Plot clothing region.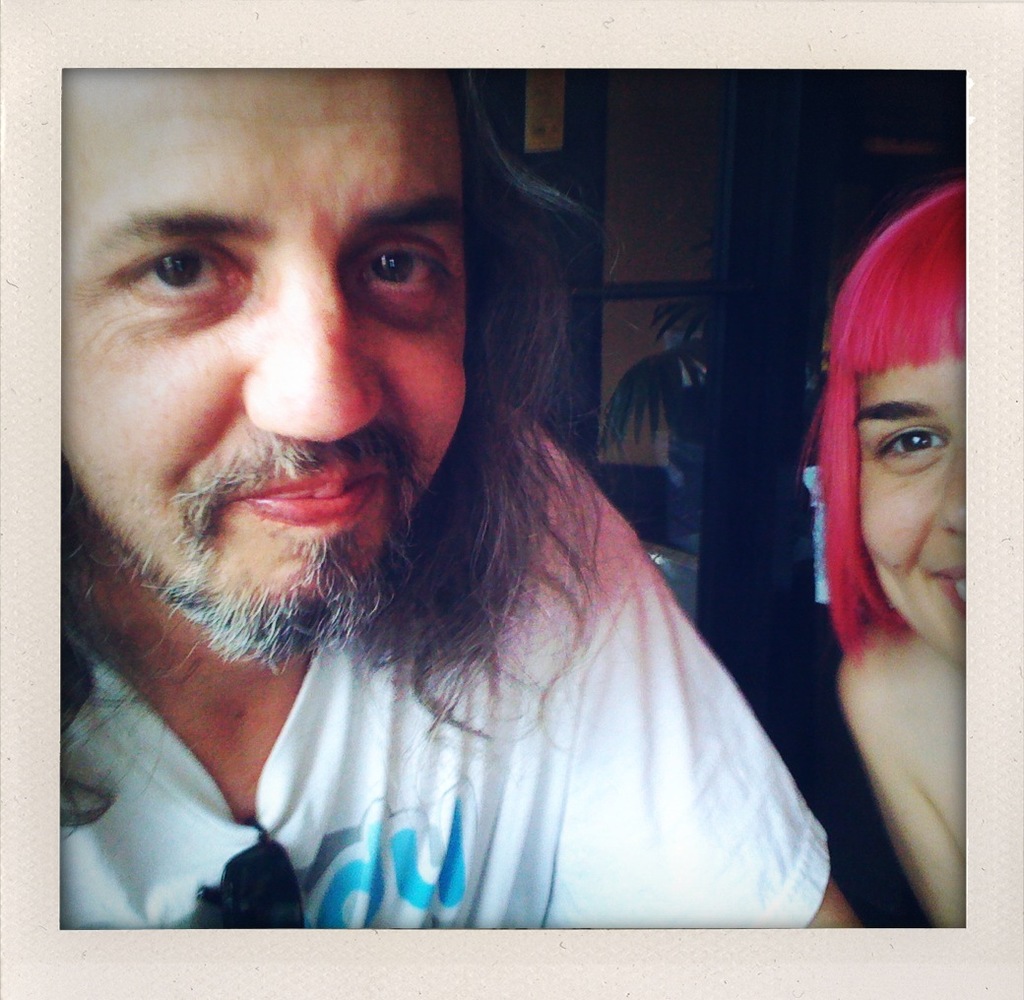
Plotted at pyautogui.locateOnScreen(64, 409, 827, 951).
